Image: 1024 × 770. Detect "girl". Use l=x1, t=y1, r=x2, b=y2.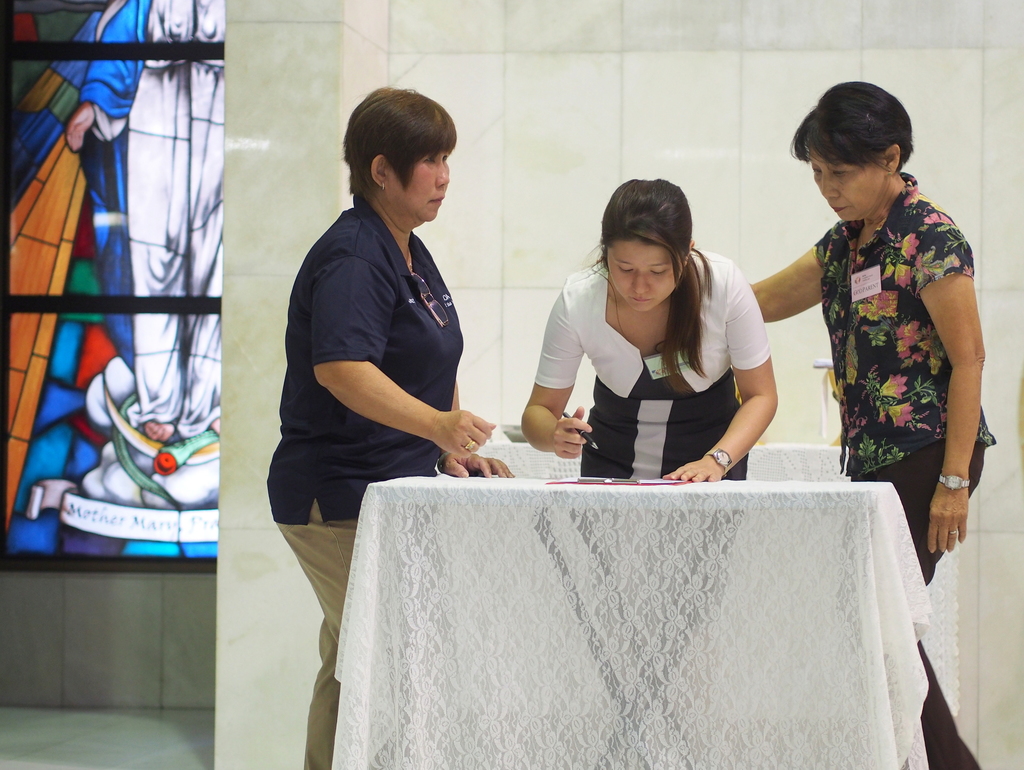
l=259, t=82, r=514, b=769.
